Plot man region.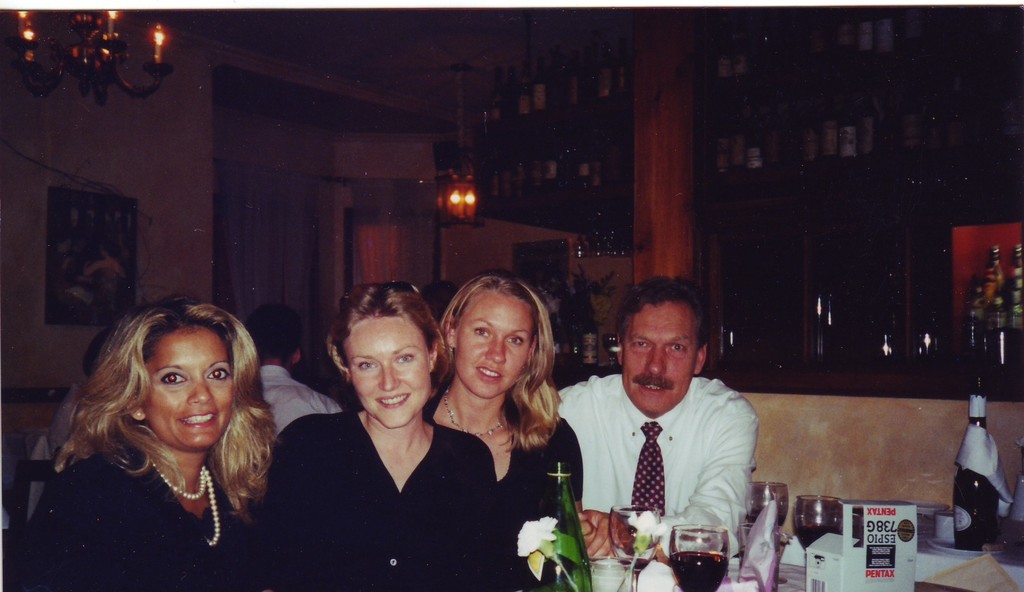
Plotted at <region>566, 292, 776, 557</region>.
